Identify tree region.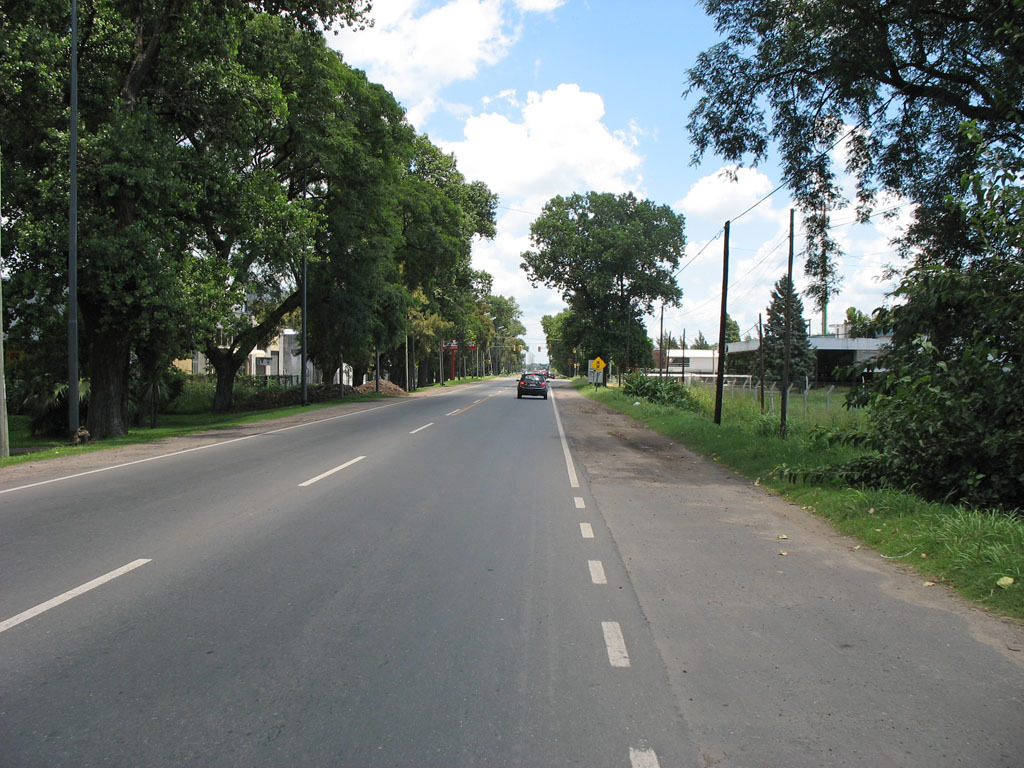
Region: (x1=696, y1=328, x2=709, y2=350).
